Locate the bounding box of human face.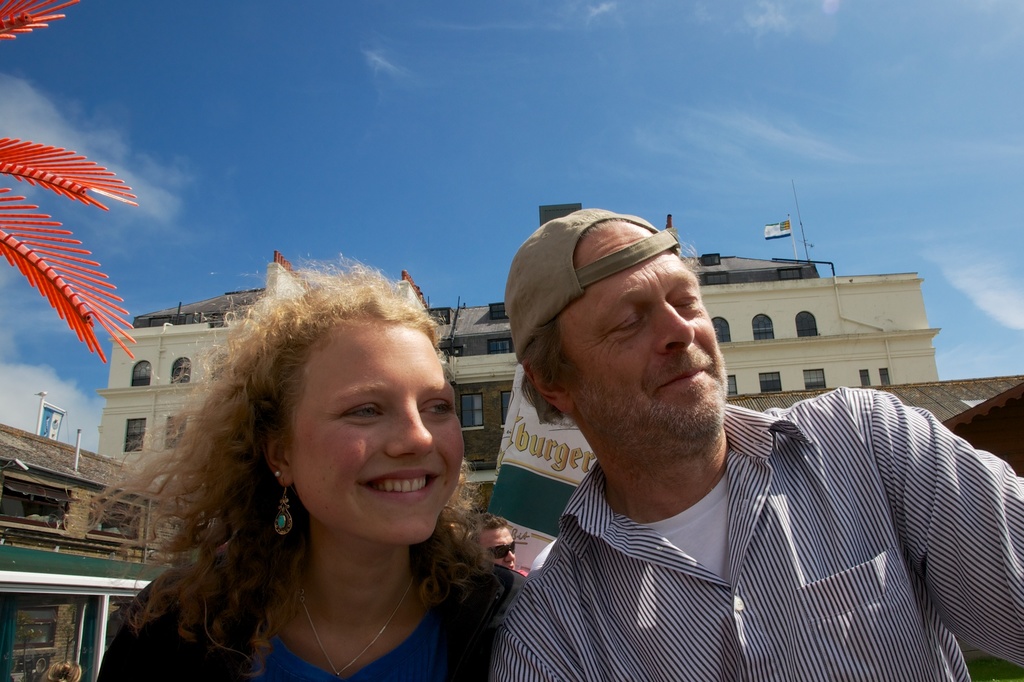
Bounding box: 483 528 515 566.
